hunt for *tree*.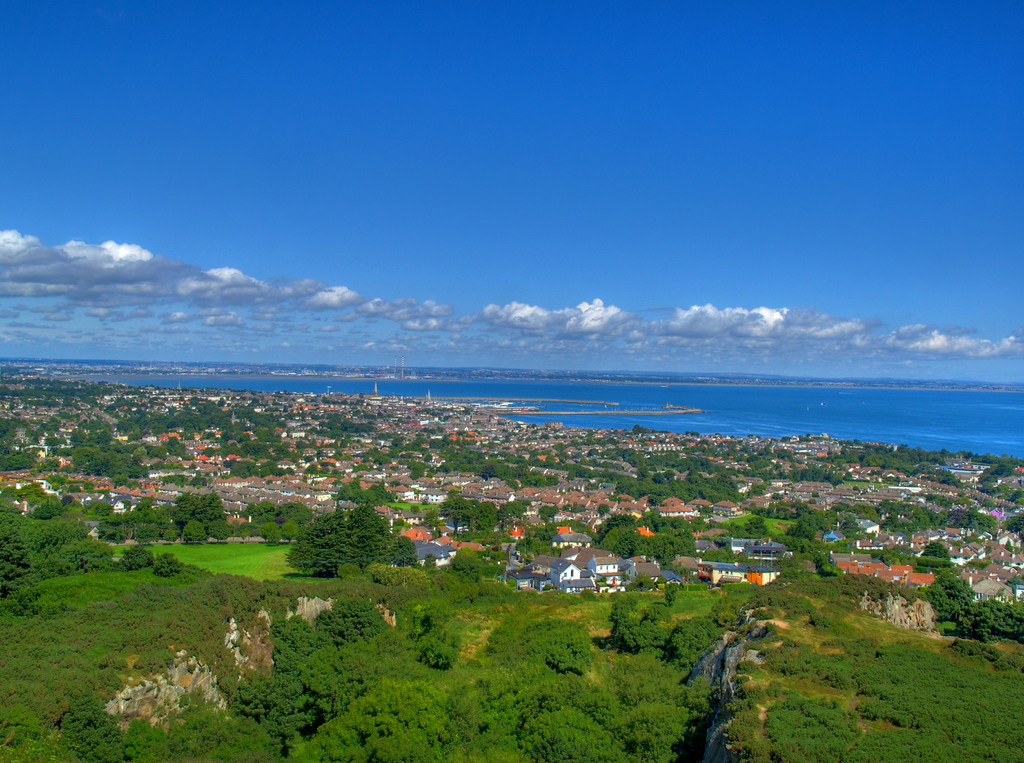
Hunted down at left=785, top=520, right=818, bottom=542.
